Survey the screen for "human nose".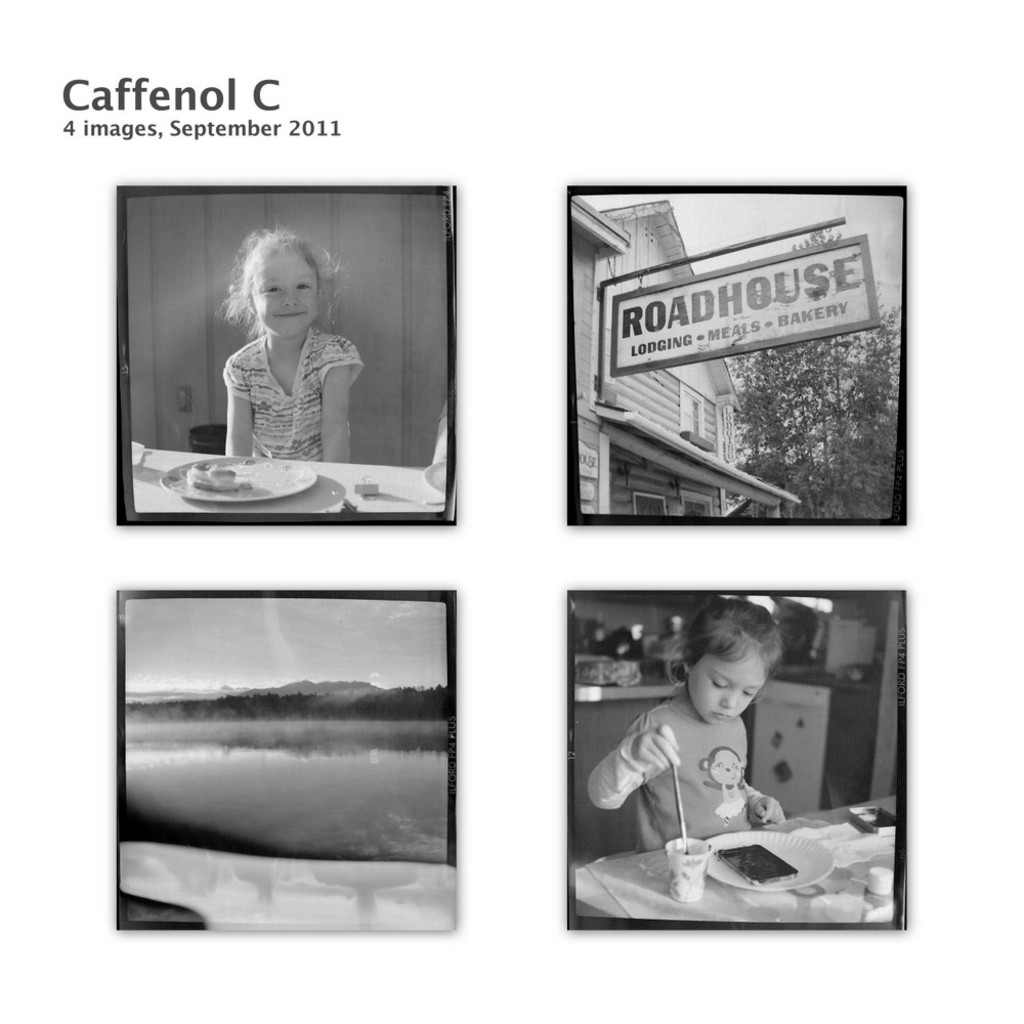
Survey found: box=[281, 285, 298, 309].
